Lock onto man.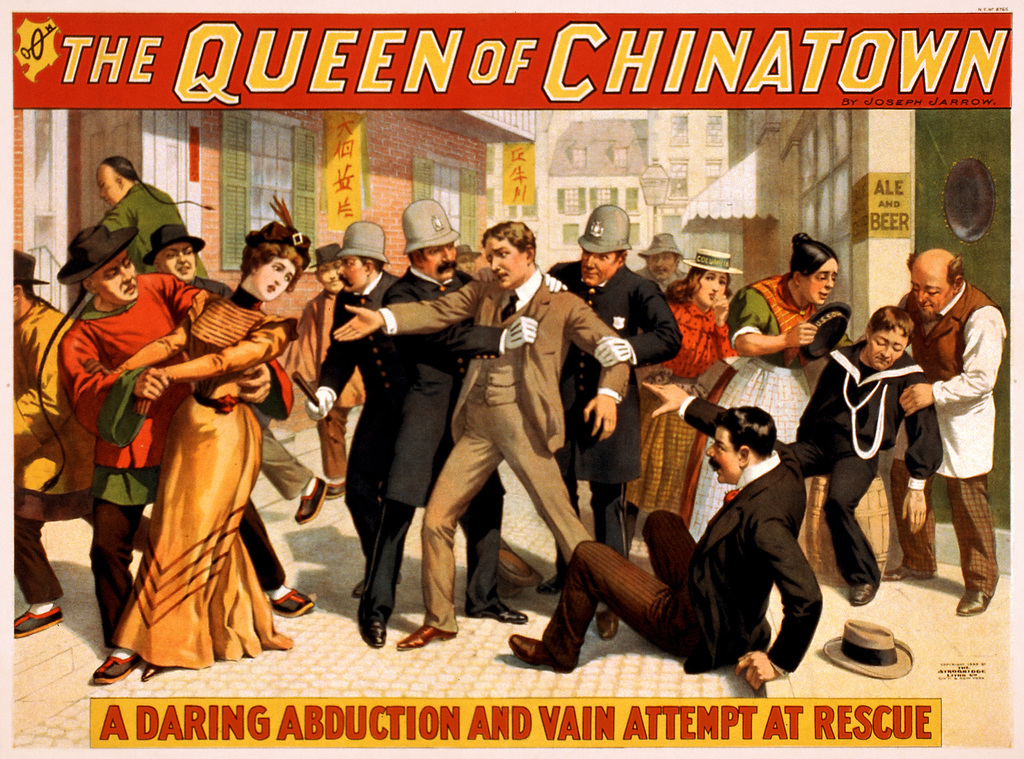
Locked: 632/236/689/292.
